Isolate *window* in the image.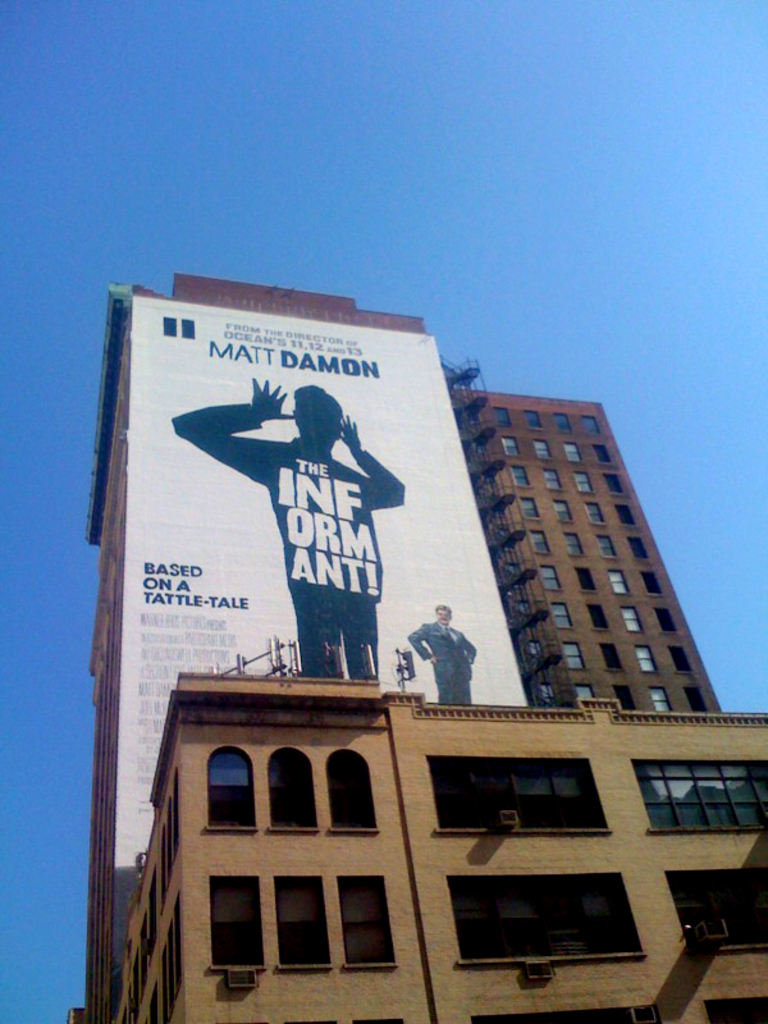
Isolated region: (x1=430, y1=753, x2=609, y2=832).
